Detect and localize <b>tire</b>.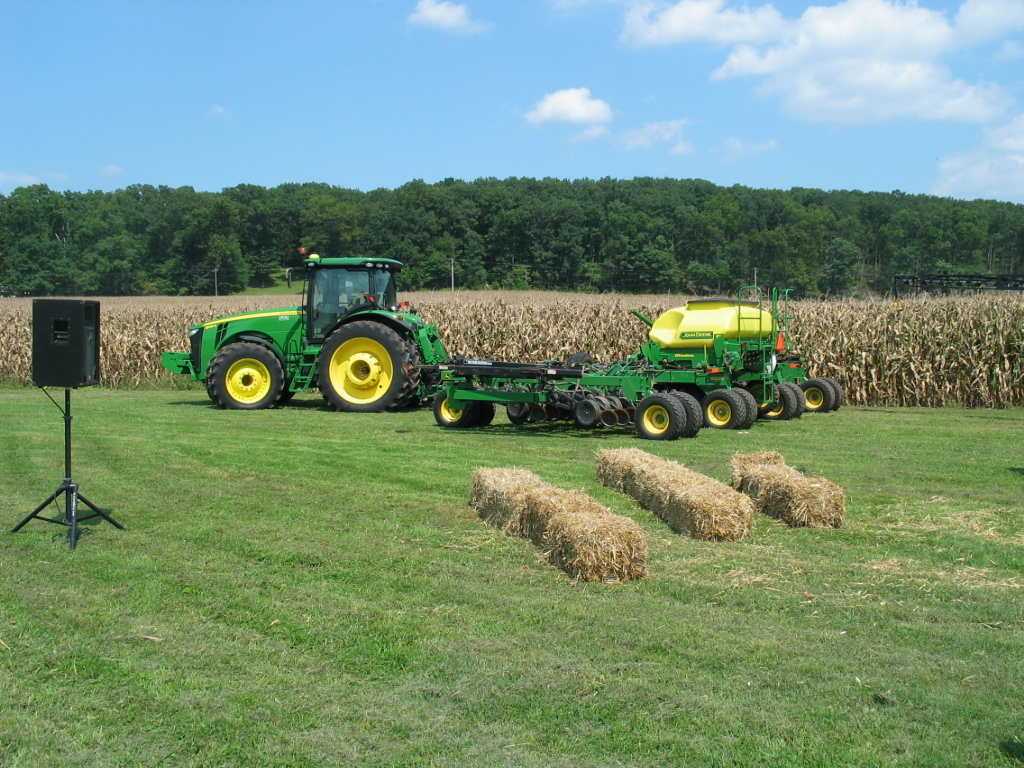
Localized at select_region(676, 386, 699, 435).
